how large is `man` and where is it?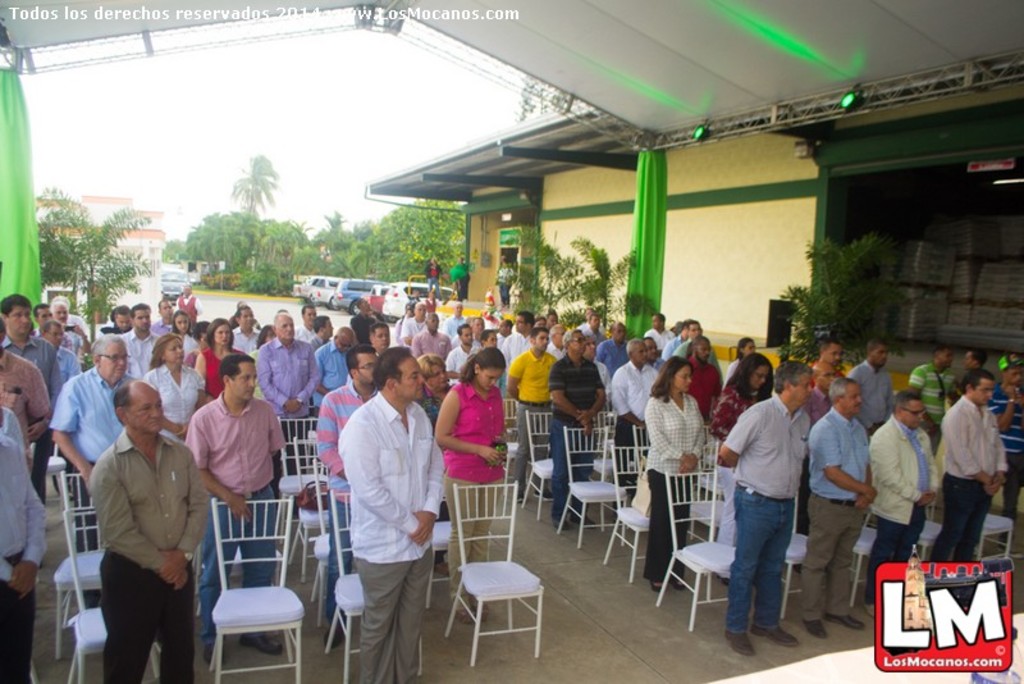
Bounding box: bbox=[289, 301, 319, 337].
